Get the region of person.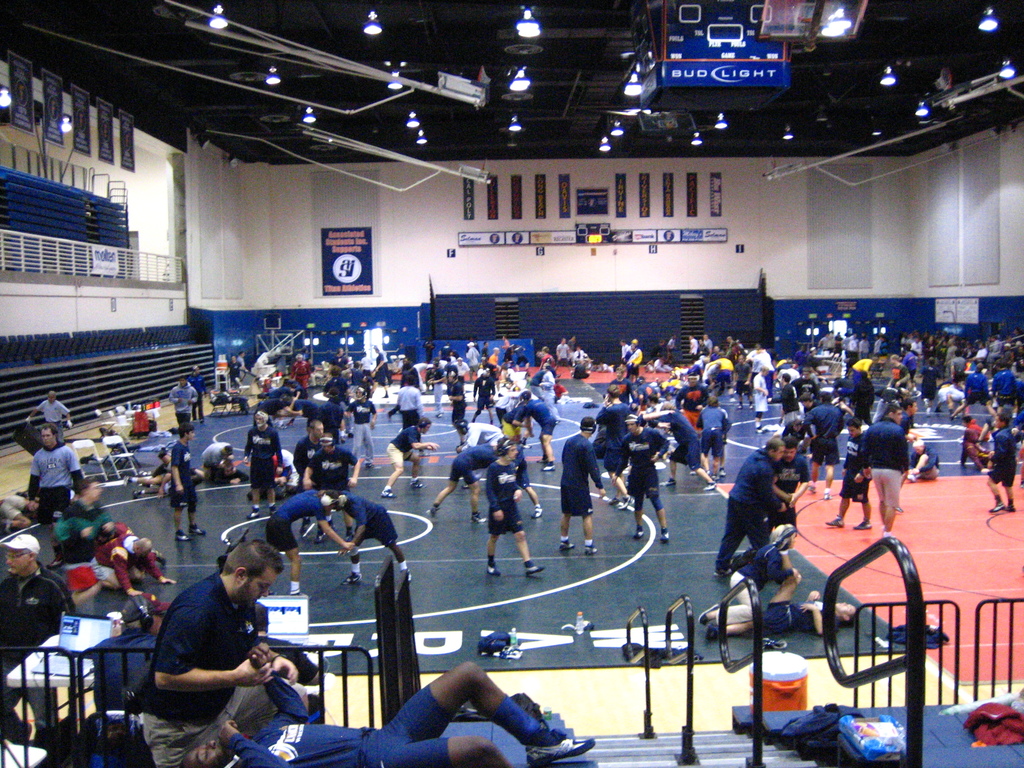
box(290, 353, 312, 390).
